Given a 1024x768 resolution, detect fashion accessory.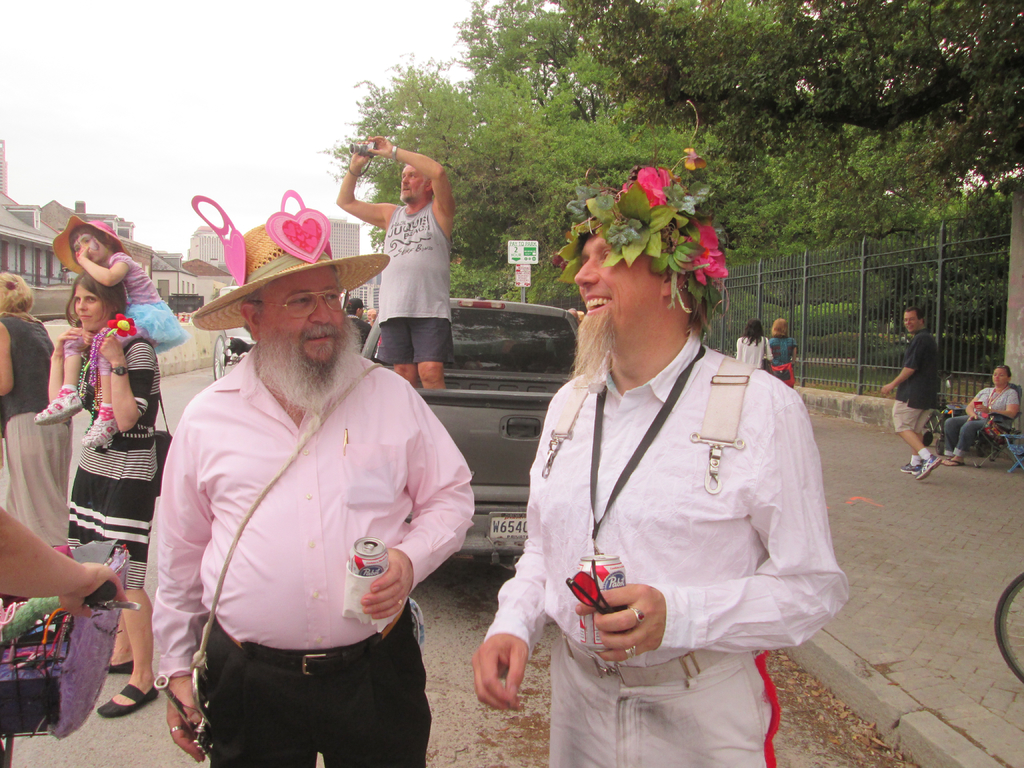
[left=4, top=280, right=17, bottom=291].
